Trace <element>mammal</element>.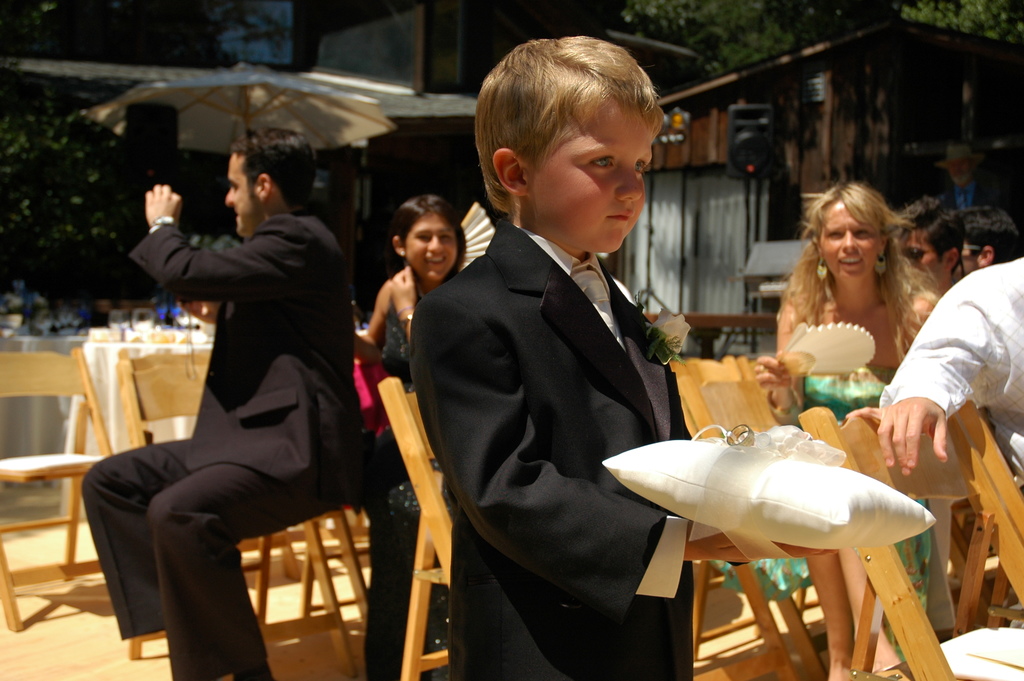
Traced to rect(410, 37, 825, 680).
